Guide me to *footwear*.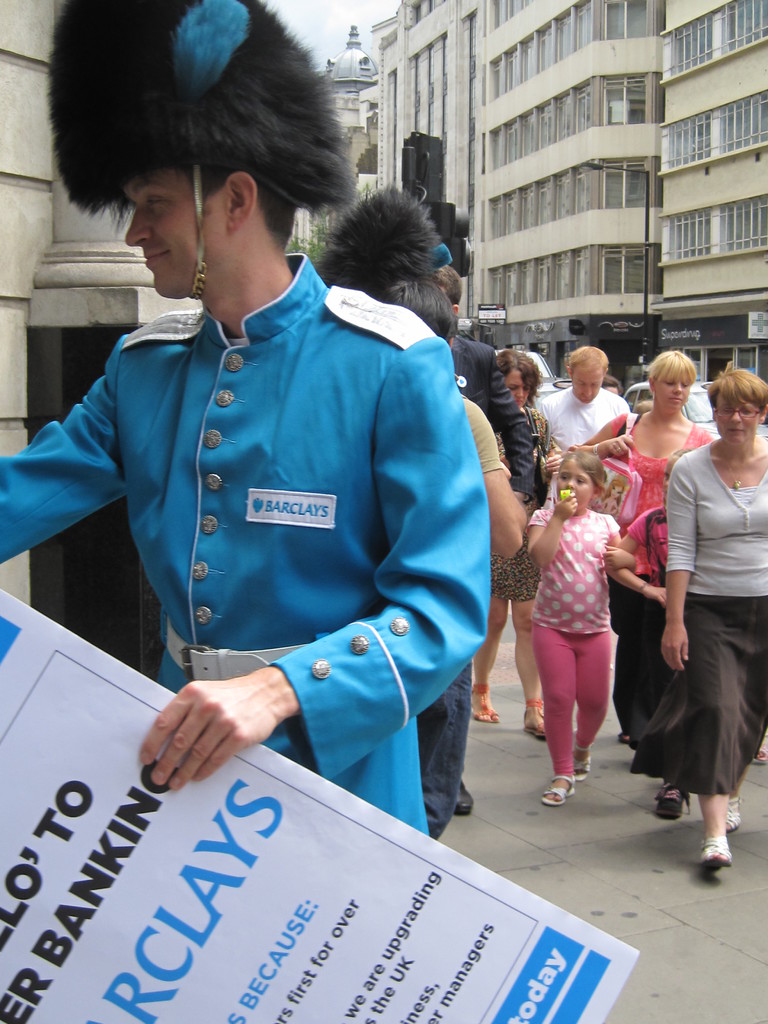
Guidance: Rect(572, 736, 595, 785).
